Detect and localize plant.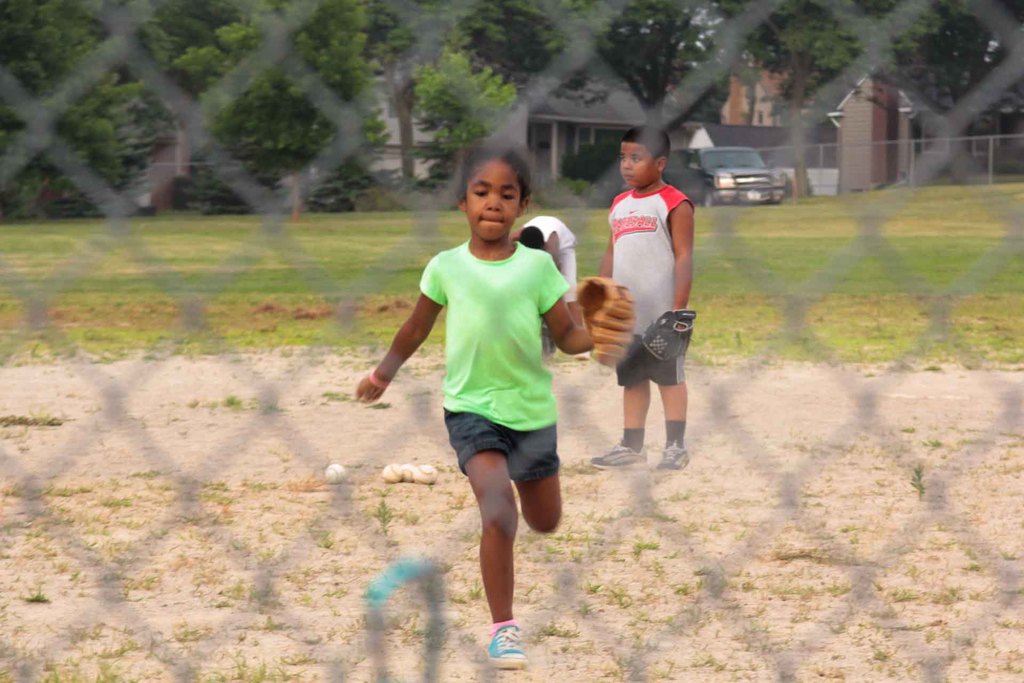
Localized at [left=220, top=390, right=235, bottom=411].
